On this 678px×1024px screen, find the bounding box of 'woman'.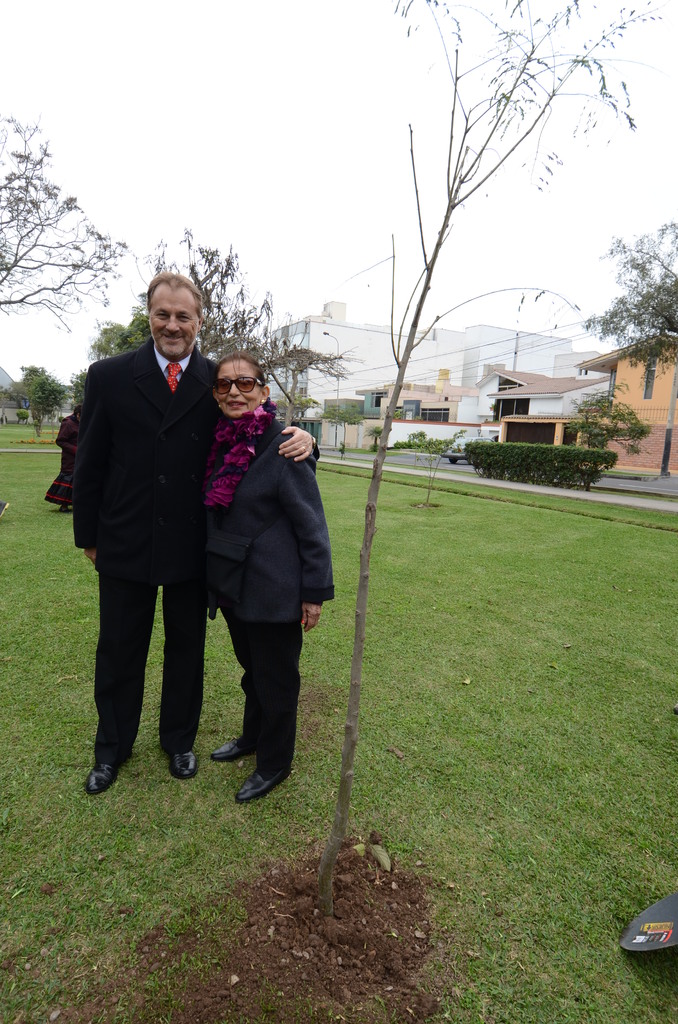
Bounding box: BBox(198, 347, 332, 805).
